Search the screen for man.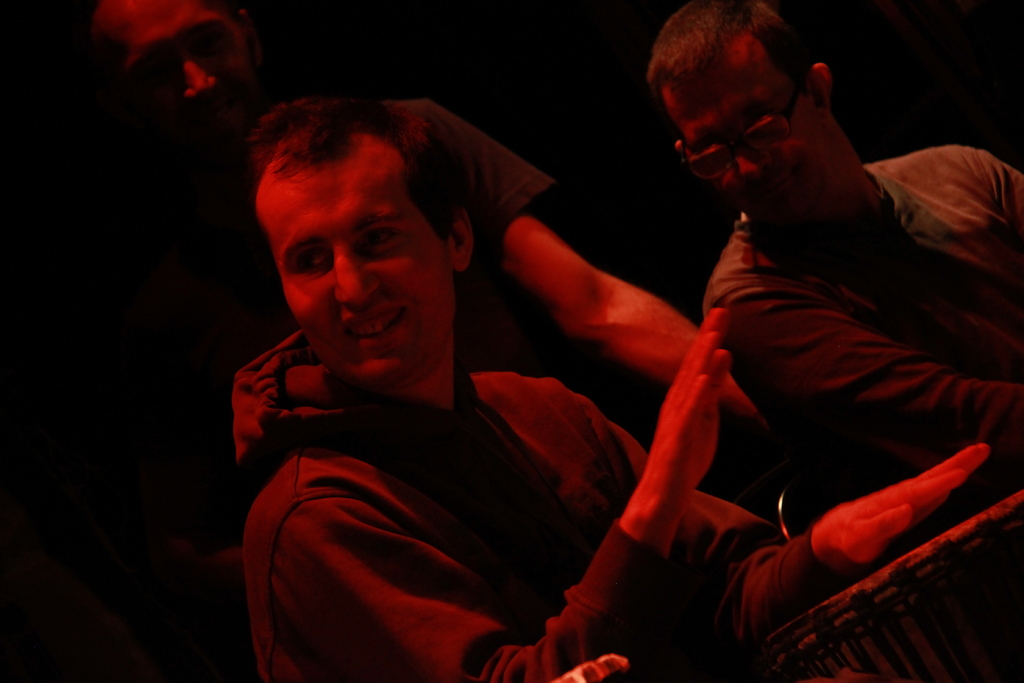
Found at <bbox>637, 0, 1023, 492</bbox>.
